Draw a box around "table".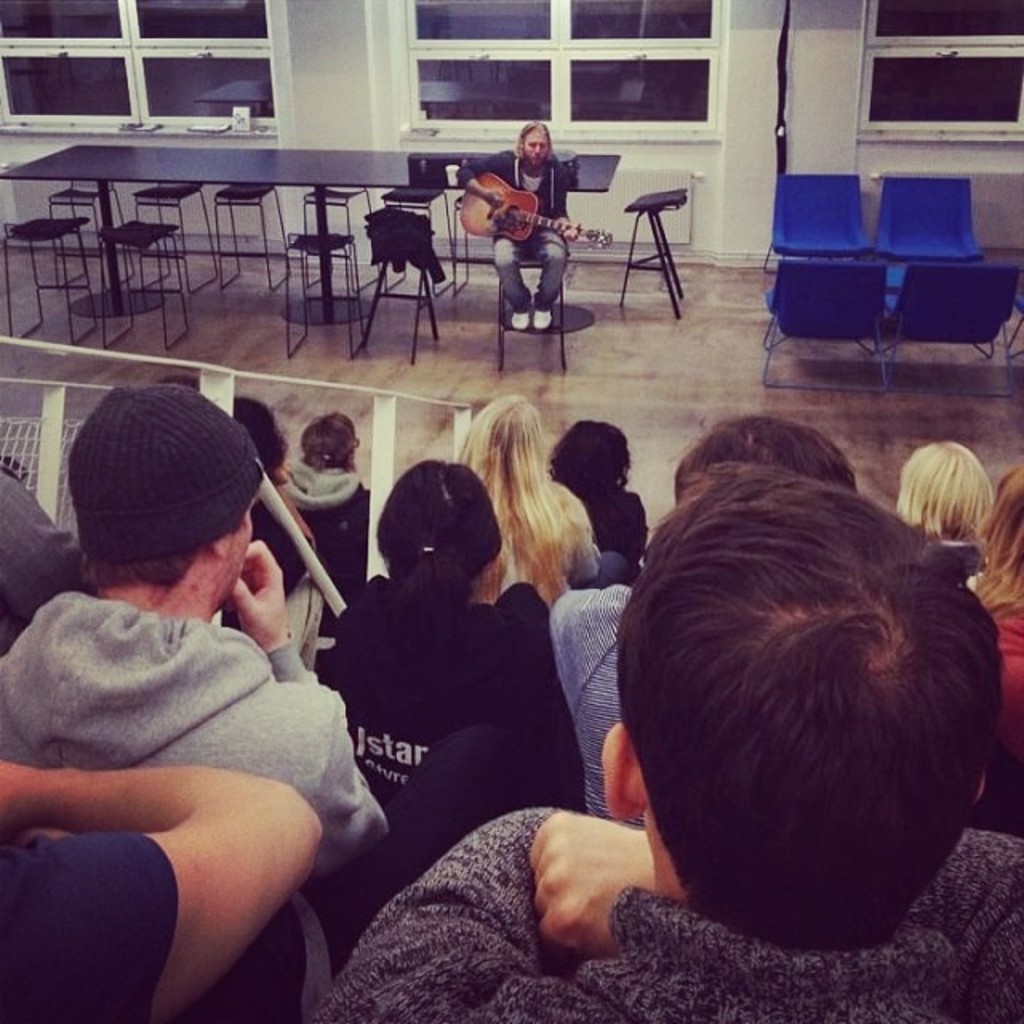
<region>13, 144, 470, 331</region>.
